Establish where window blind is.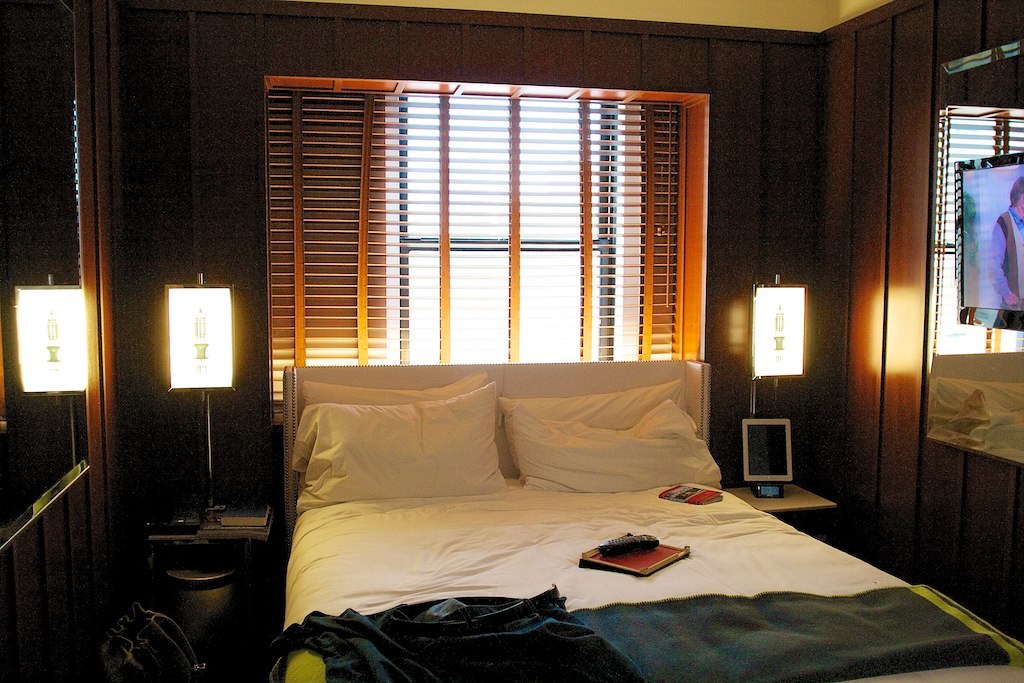
Established at {"x1": 260, "y1": 95, "x2": 693, "y2": 405}.
